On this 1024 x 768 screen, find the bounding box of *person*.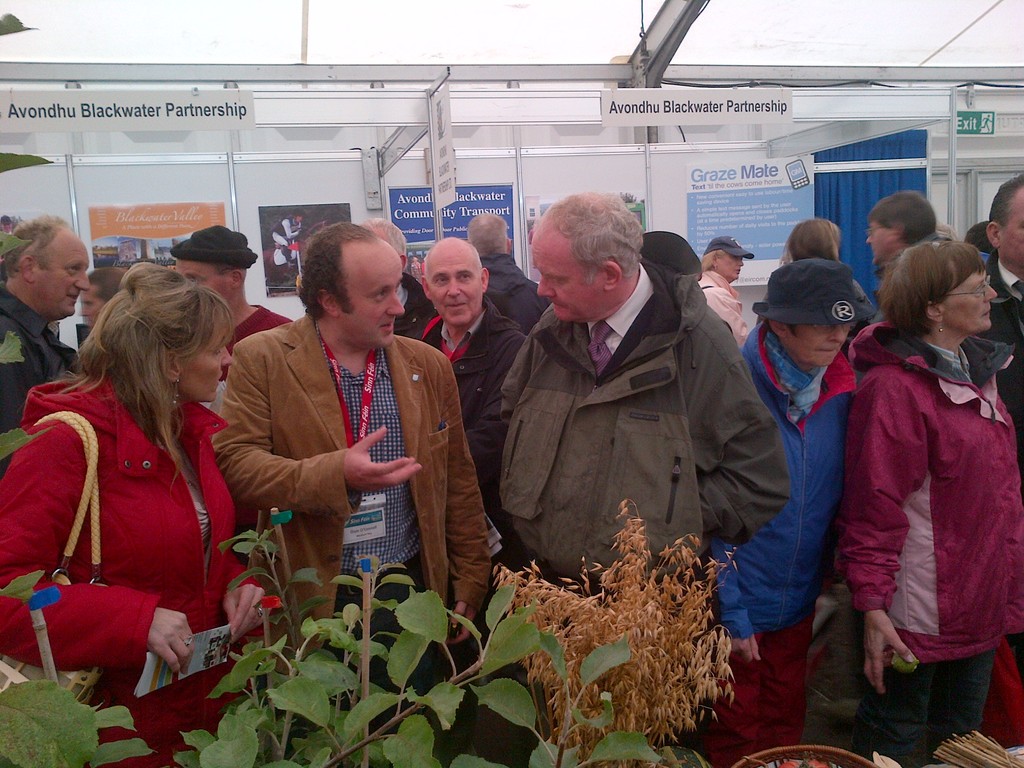
Bounding box: <region>830, 211, 1014, 744</region>.
